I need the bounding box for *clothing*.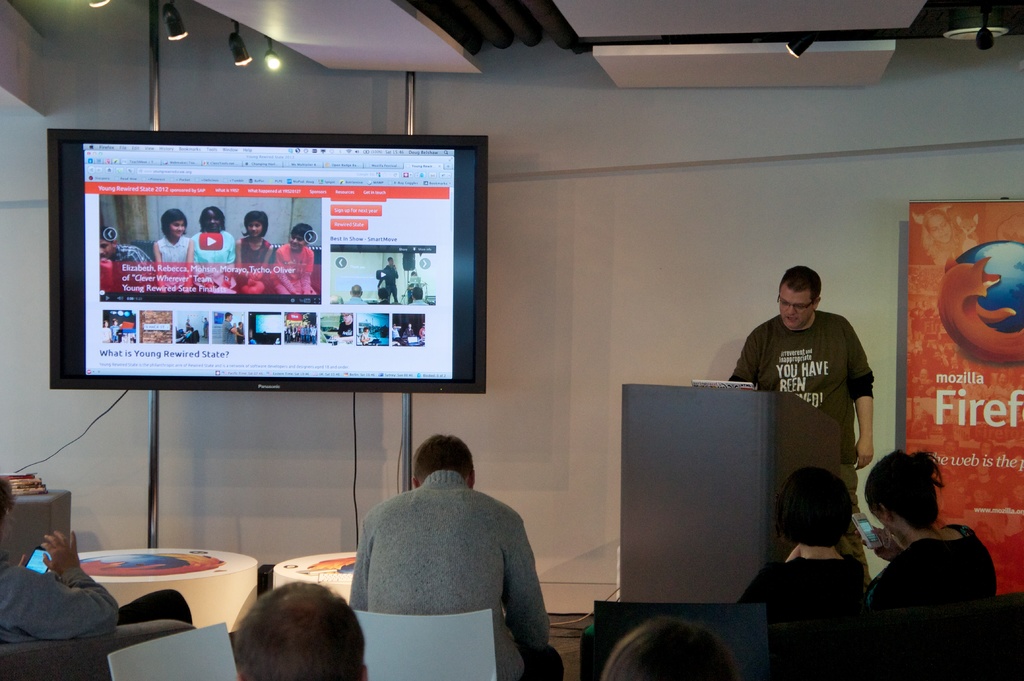
Here it is: <bbox>271, 243, 319, 292</bbox>.
